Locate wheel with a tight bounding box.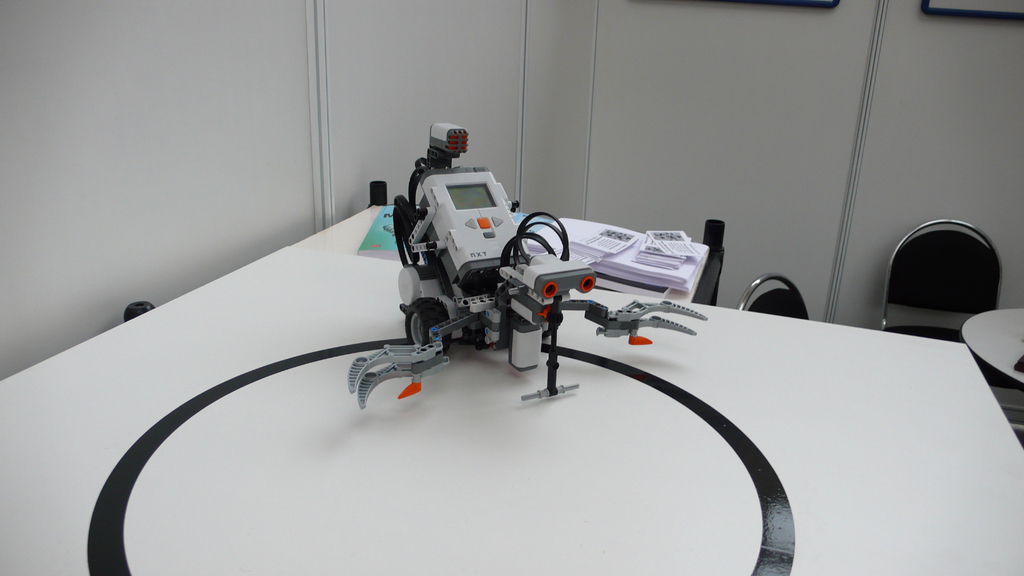
bbox=[404, 310, 444, 344].
